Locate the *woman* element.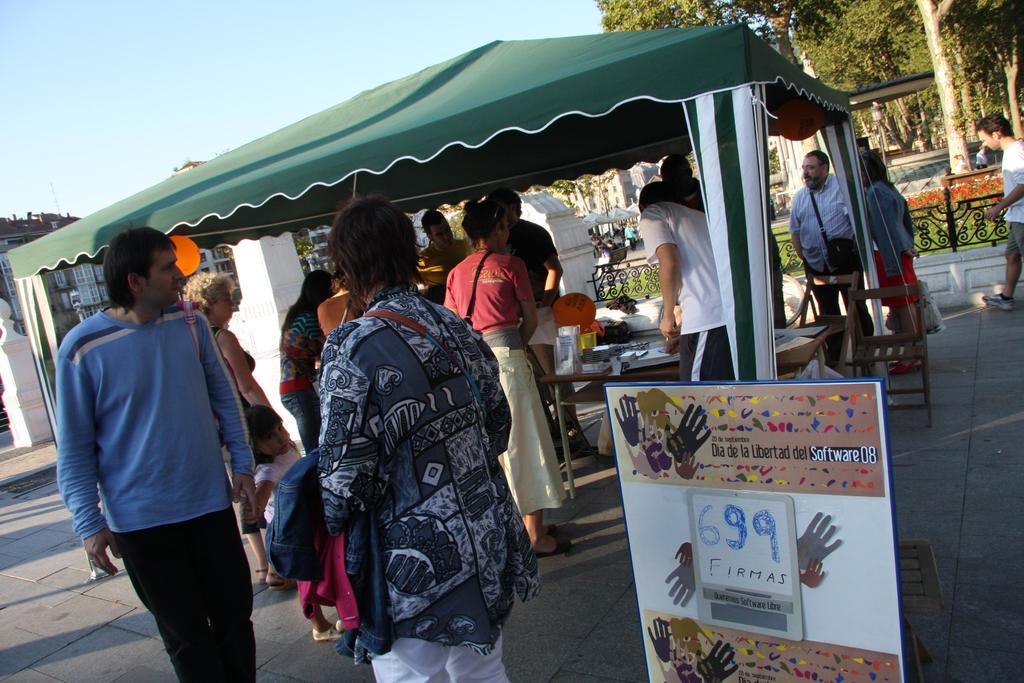
Element bbox: x1=179 y1=270 x2=306 y2=605.
